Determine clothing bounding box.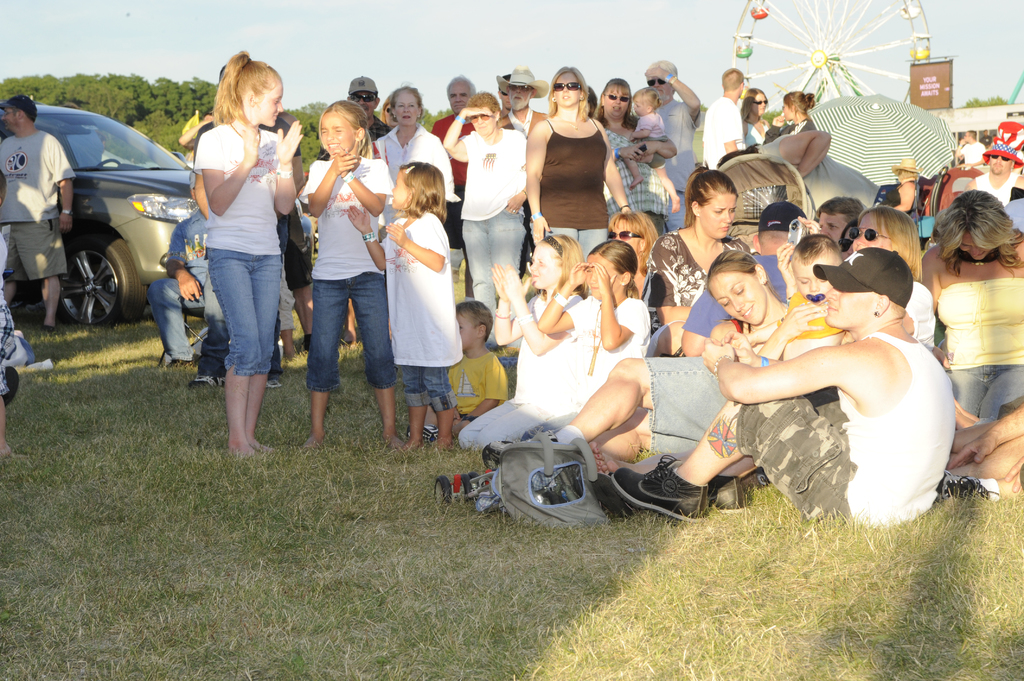
Determined: region(598, 120, 670, 236).
